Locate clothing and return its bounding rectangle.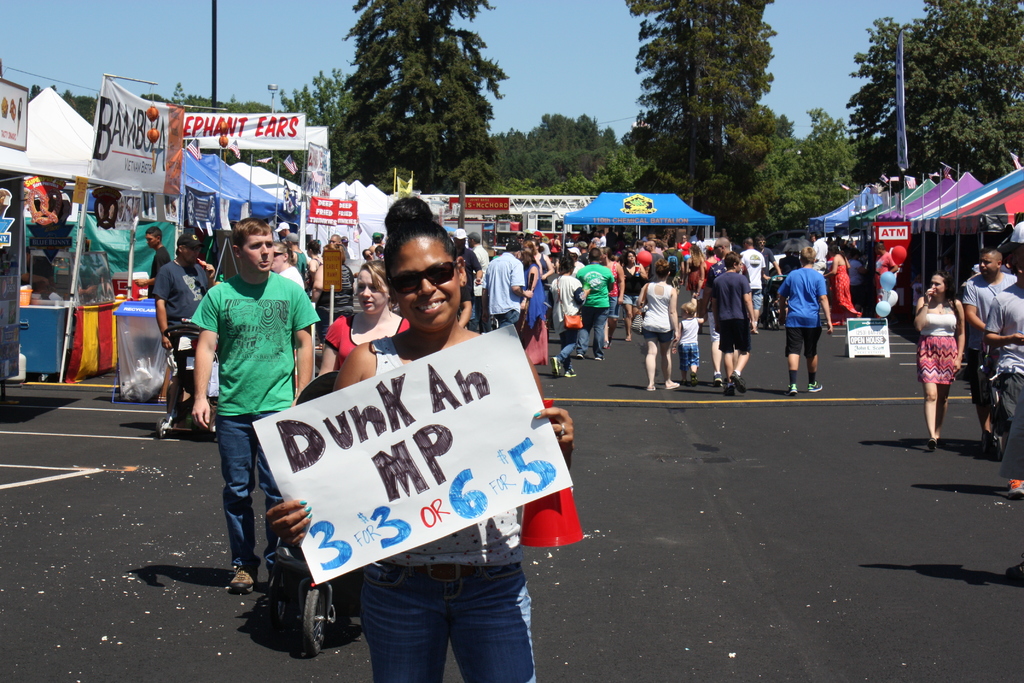
bbox(810, 236, 825, 267).
